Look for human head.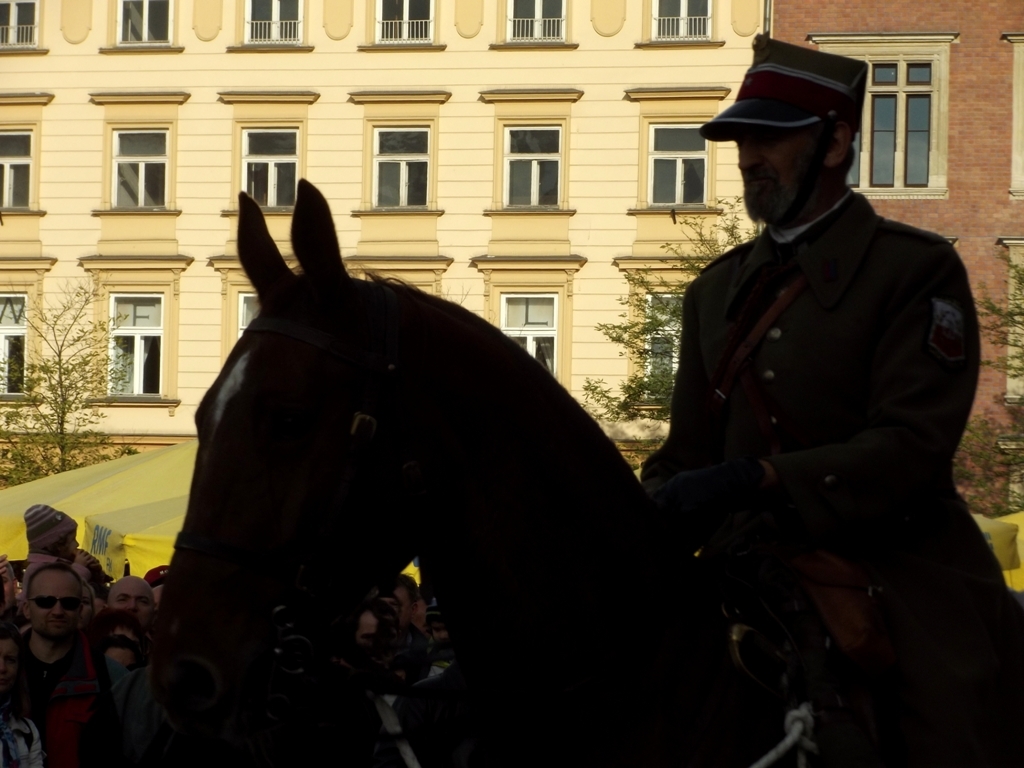
Found: l=423, t=606, r=448, b=649.
